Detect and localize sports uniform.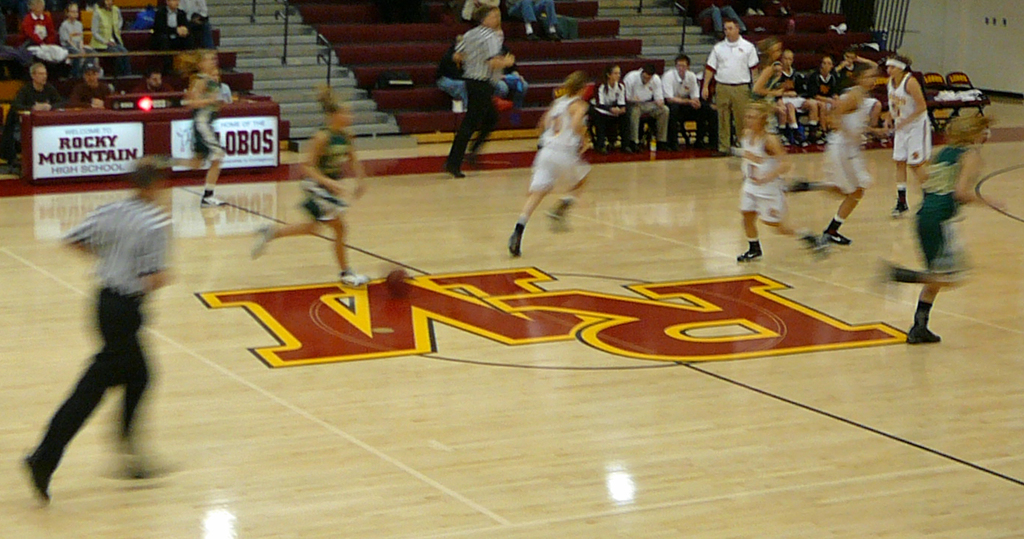
Localized at bbox(33, 192, 165, 484).
